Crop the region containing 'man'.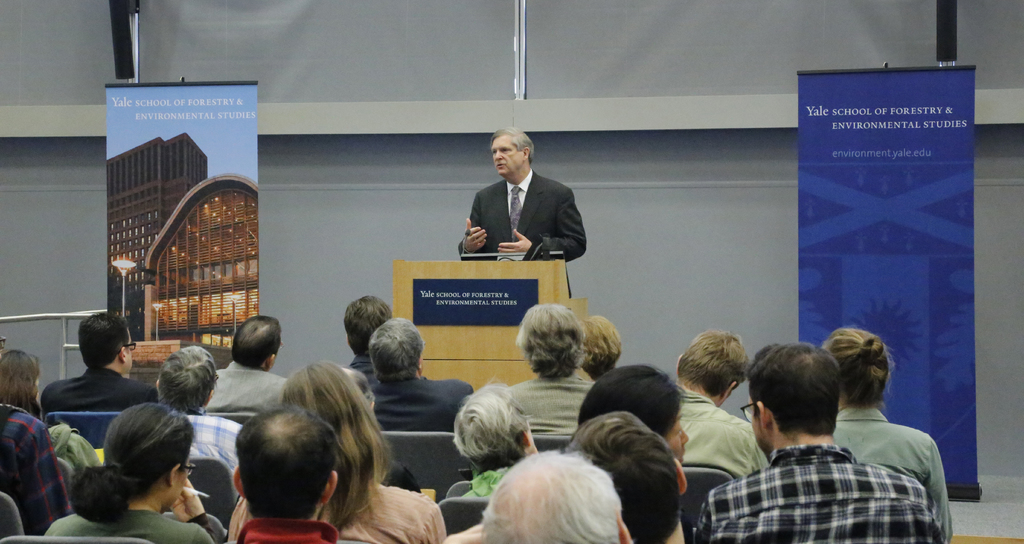
Crop region: <box>569,416,689,543</box>.
